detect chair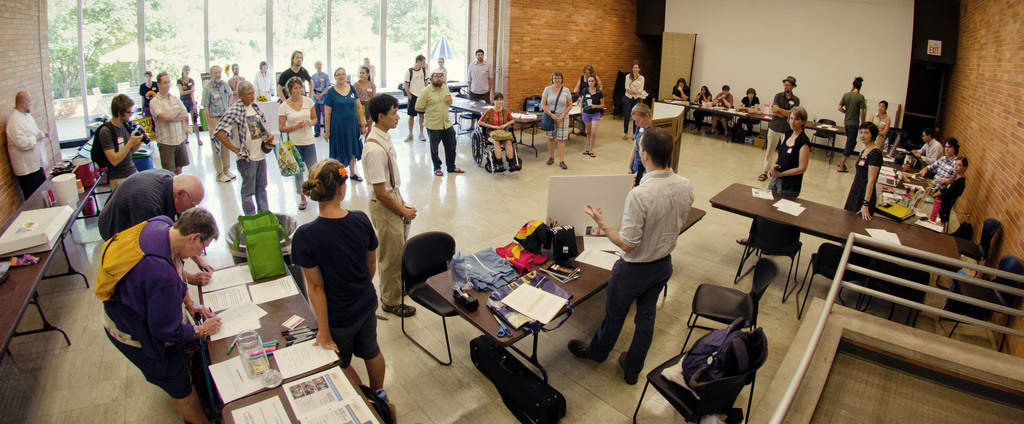
l=471, t=118, r=525, b=170
